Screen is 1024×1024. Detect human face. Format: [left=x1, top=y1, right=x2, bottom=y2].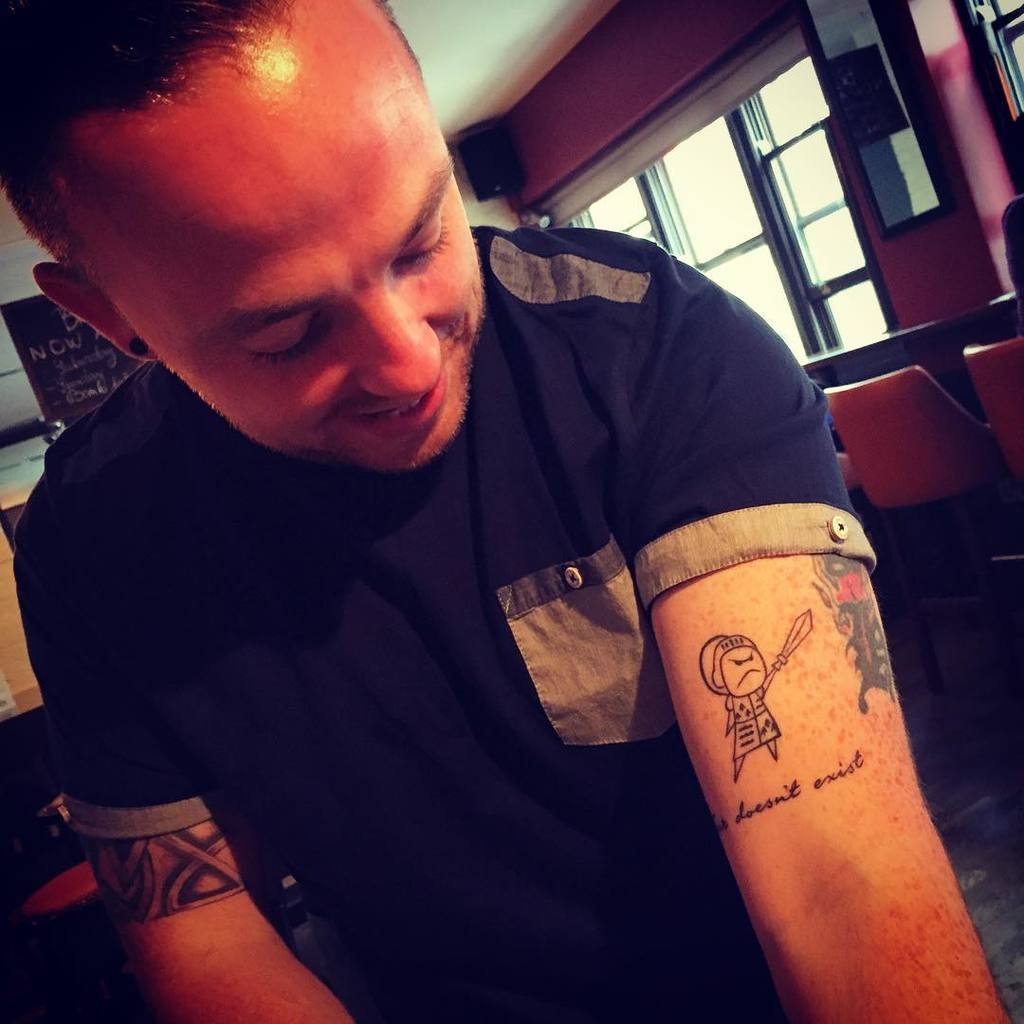
[left=722, top=648, right=767, bottom=696].
